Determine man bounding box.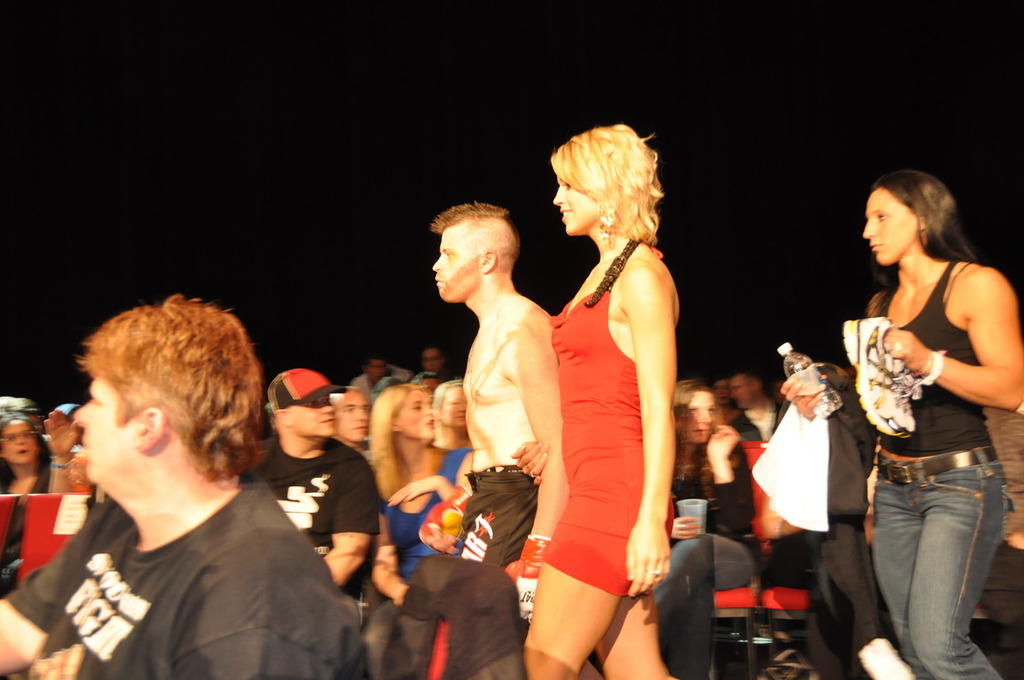
Determined: select_region(726, 374, 778, 442).
